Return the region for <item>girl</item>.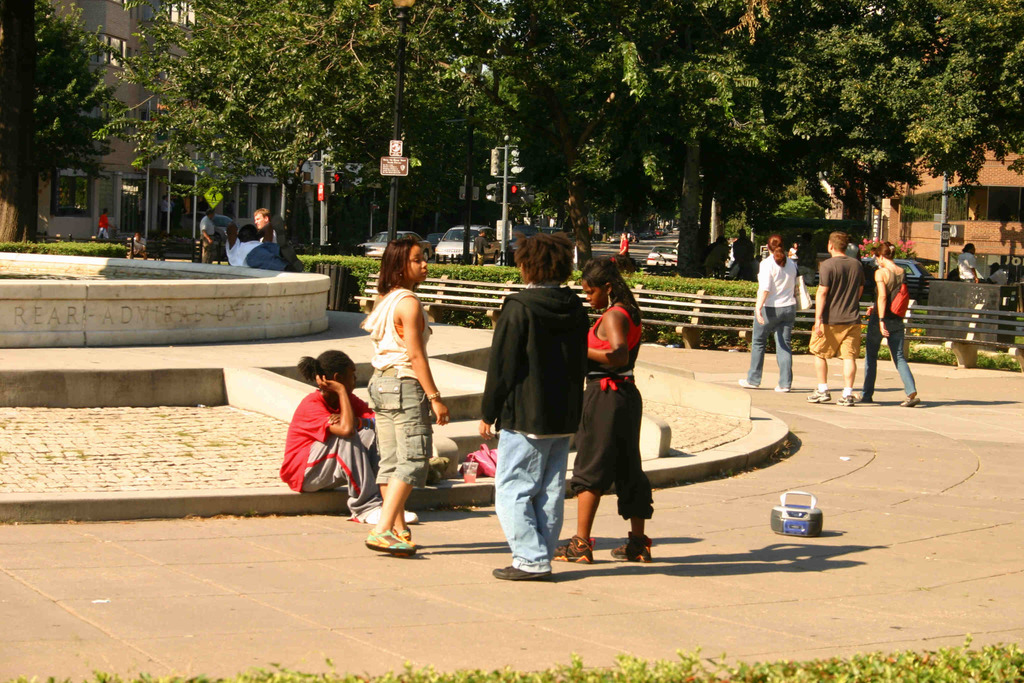
x1=738 y1=237 x2=801 y2=387.
